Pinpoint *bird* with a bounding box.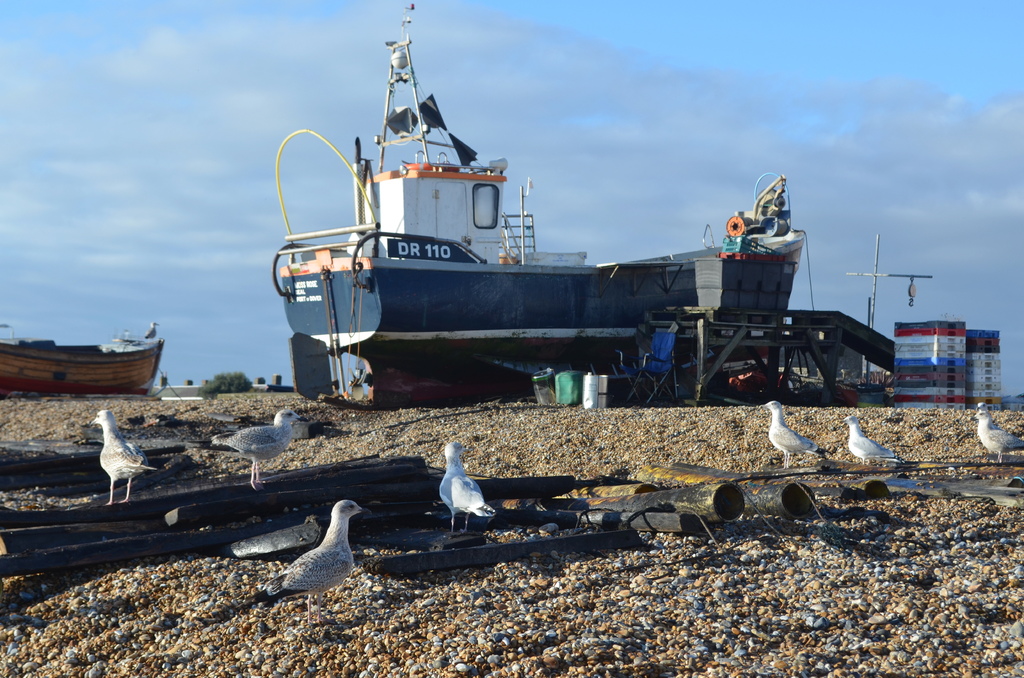
bbox(842, 412, 906, 467).
